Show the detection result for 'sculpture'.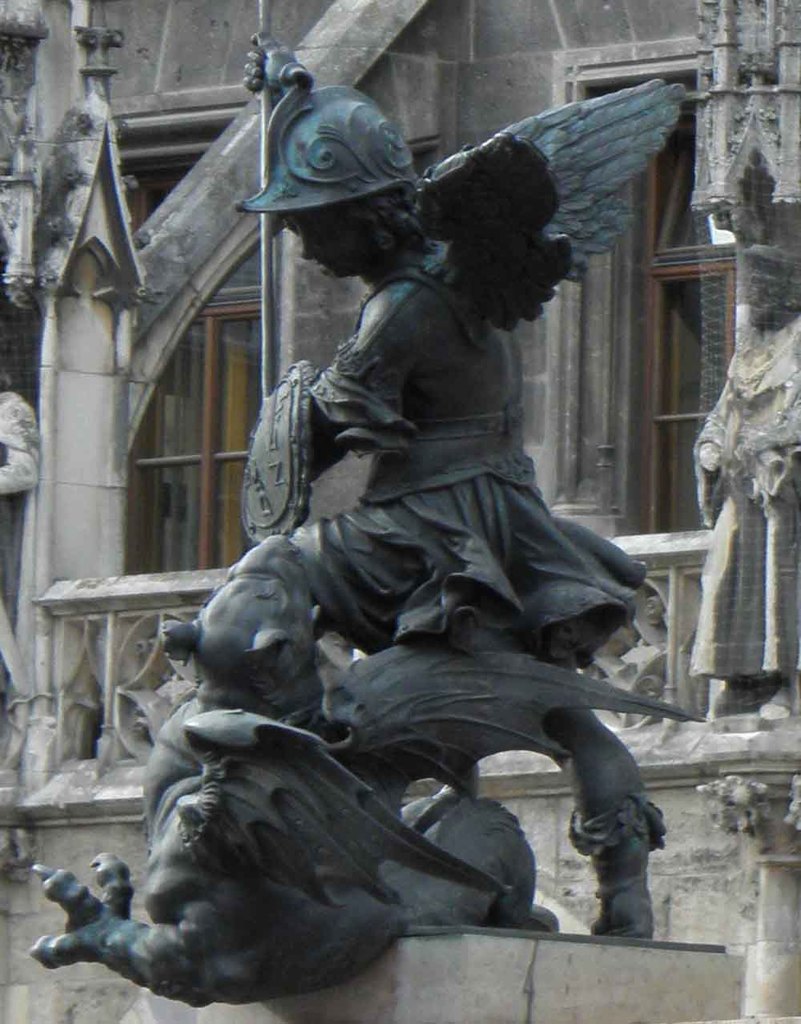
box=[111, 84, 714, 1013].
